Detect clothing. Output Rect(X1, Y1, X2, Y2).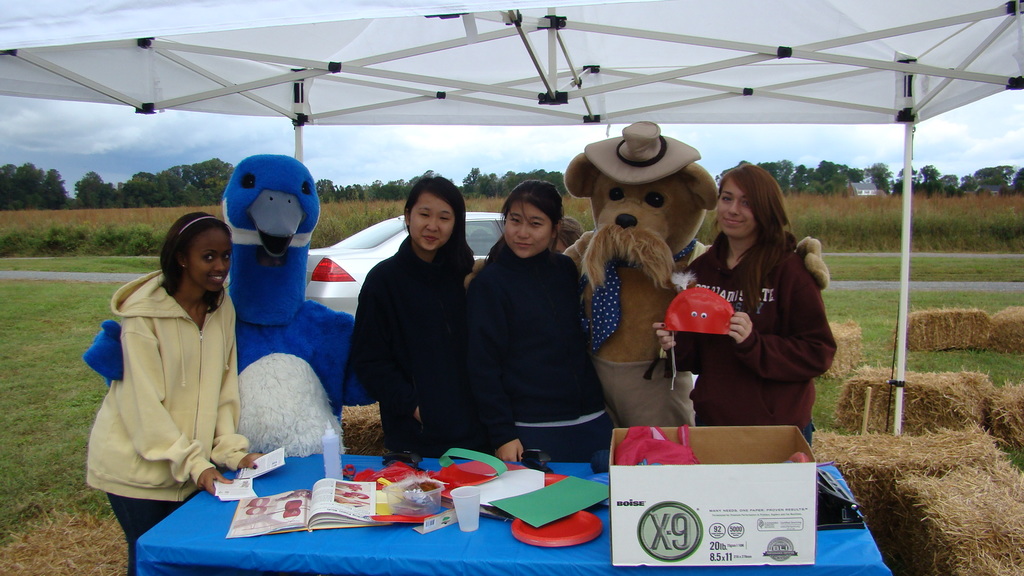
Rect(354, 234, 492, 458).
